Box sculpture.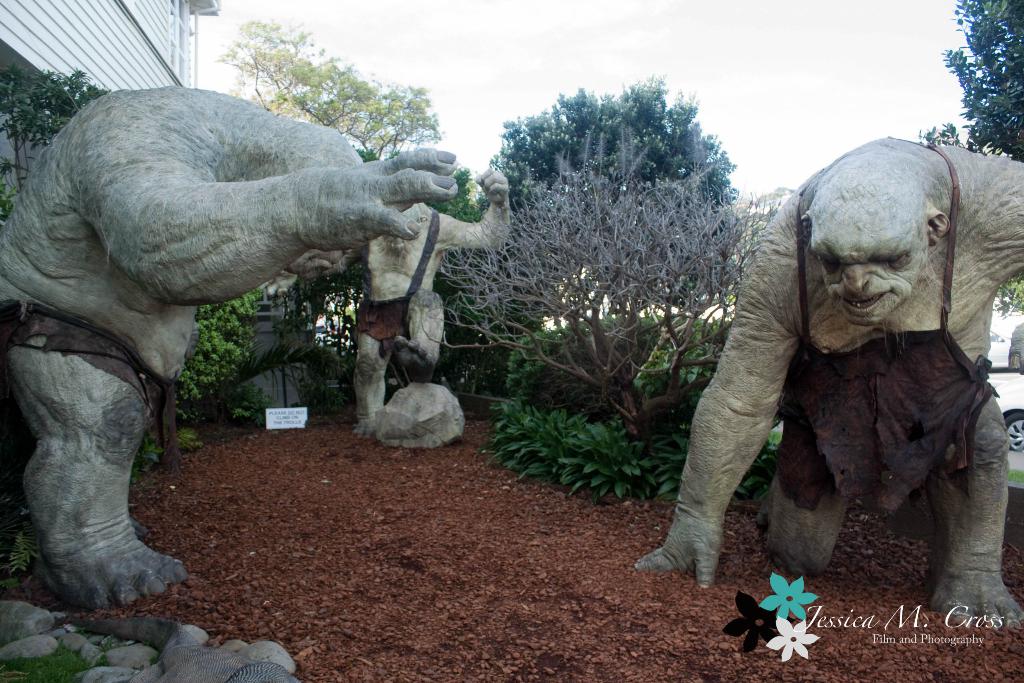
l=262, t=176, r=508, b=445.
